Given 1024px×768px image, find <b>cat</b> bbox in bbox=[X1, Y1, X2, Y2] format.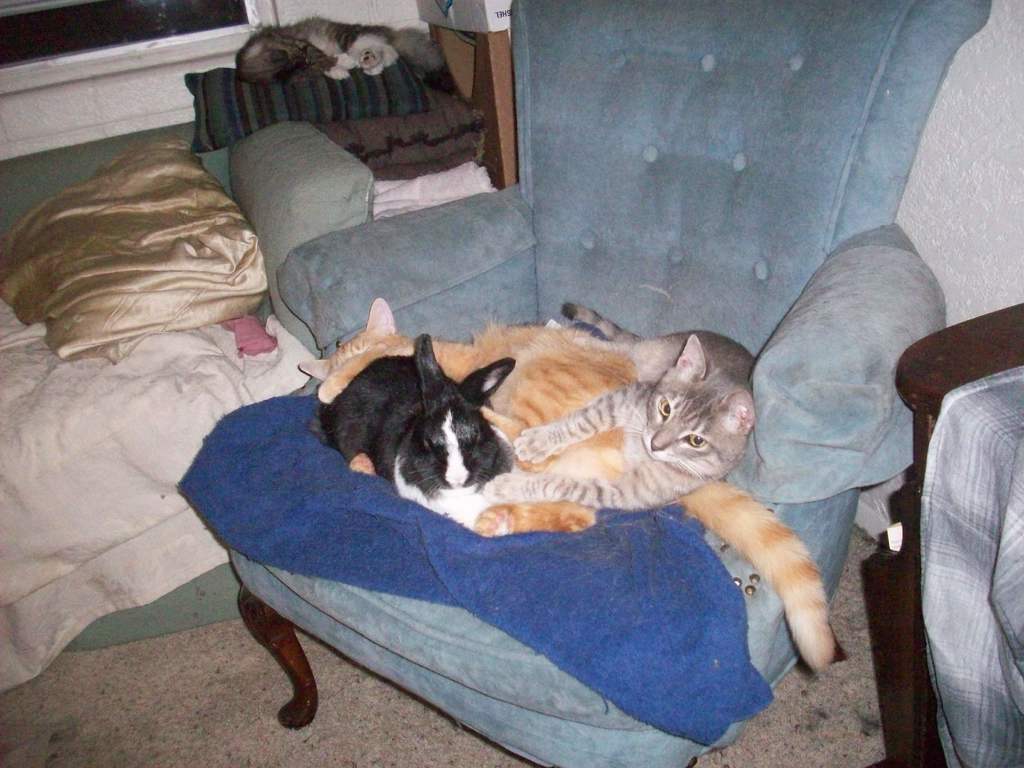
bbox=[490, 301, 755, 500].
